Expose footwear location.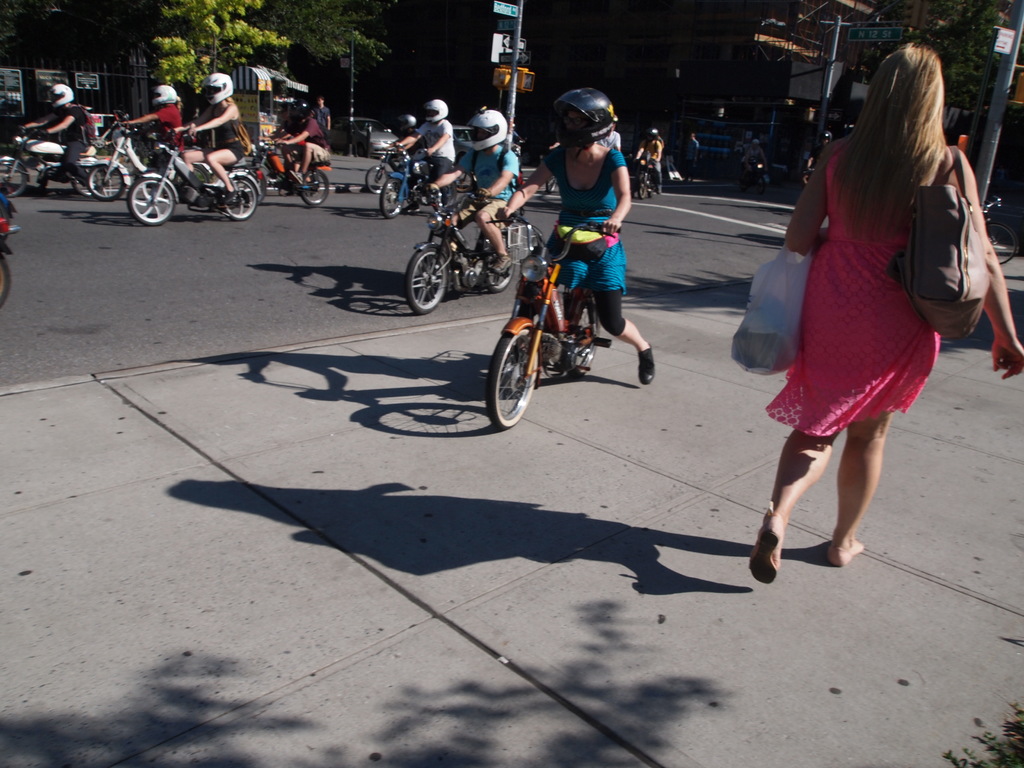
Exposed at pyautogui.locateOnScreen(214, 193, 233, 209).
